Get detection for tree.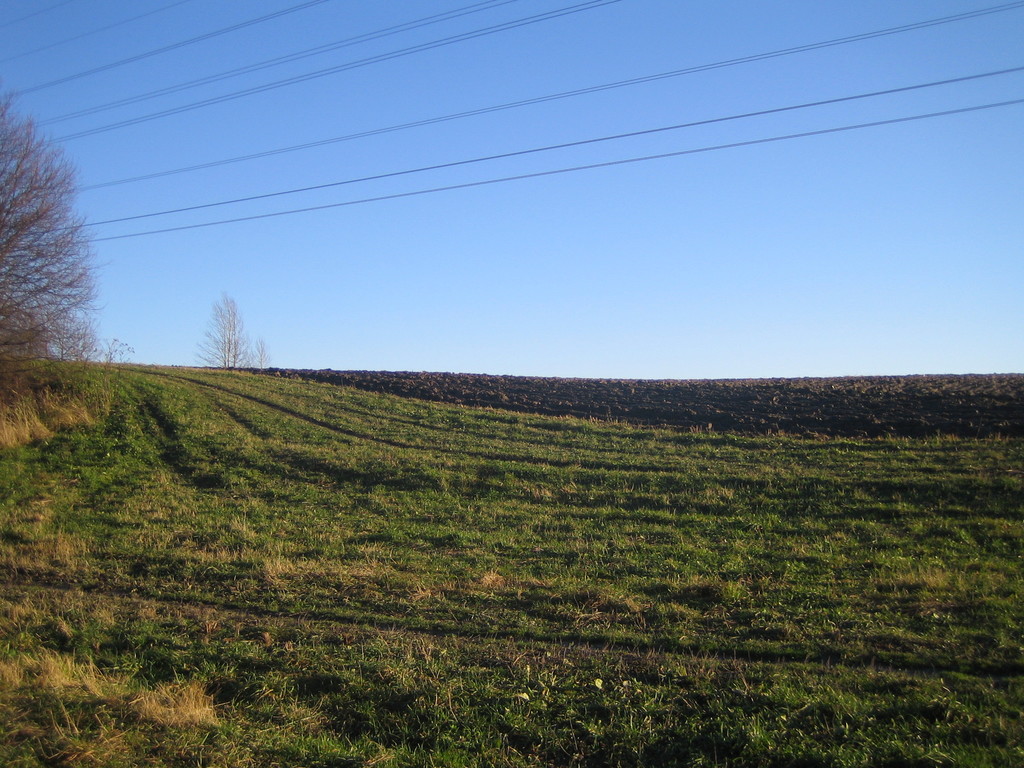
Detection: left=174, top=276, right=254, bottom=369.
